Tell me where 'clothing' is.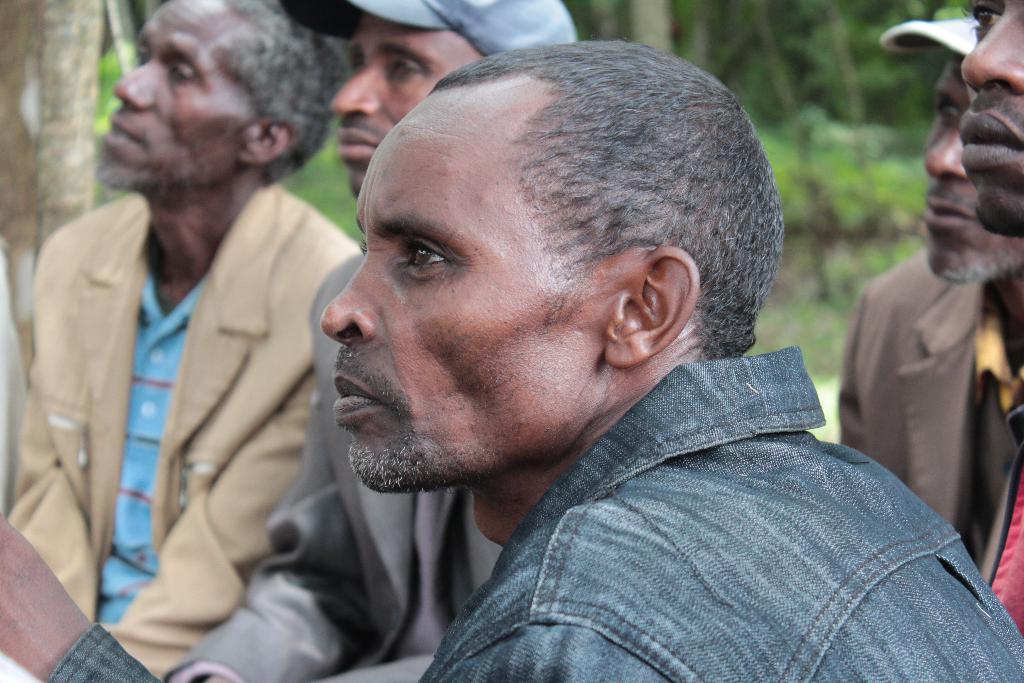
'clothing' is at [25, 119, 333, 650].
